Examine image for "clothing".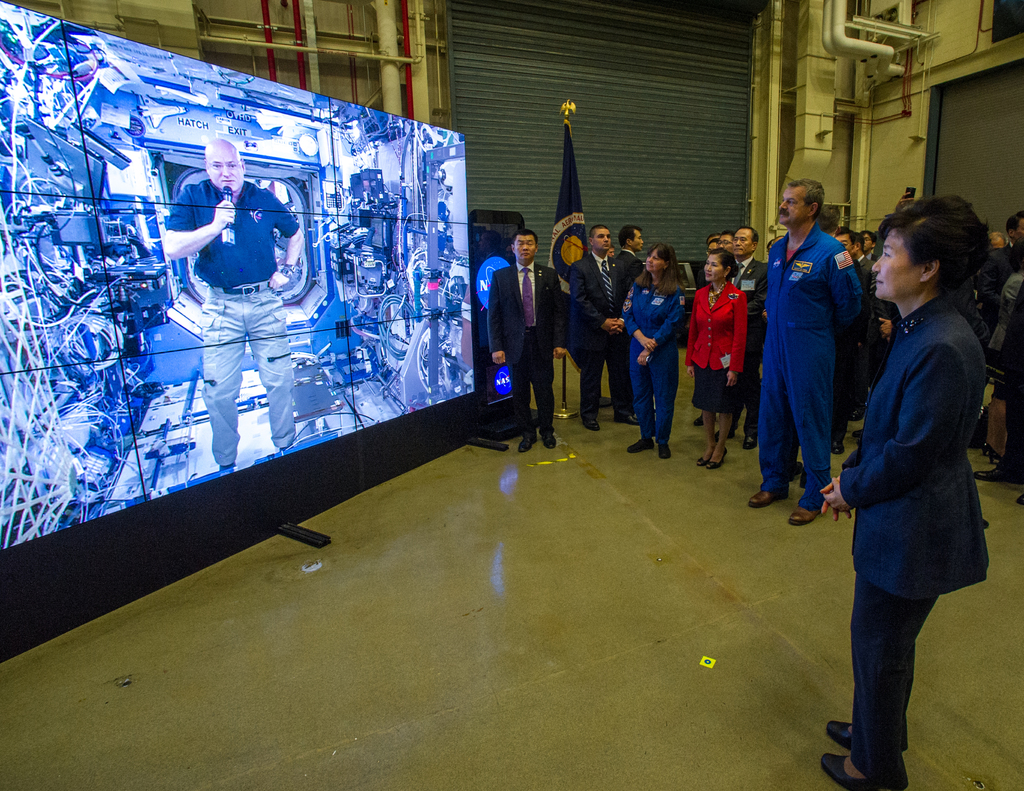
Examination result: BBox(735, 264, 765, 421).
